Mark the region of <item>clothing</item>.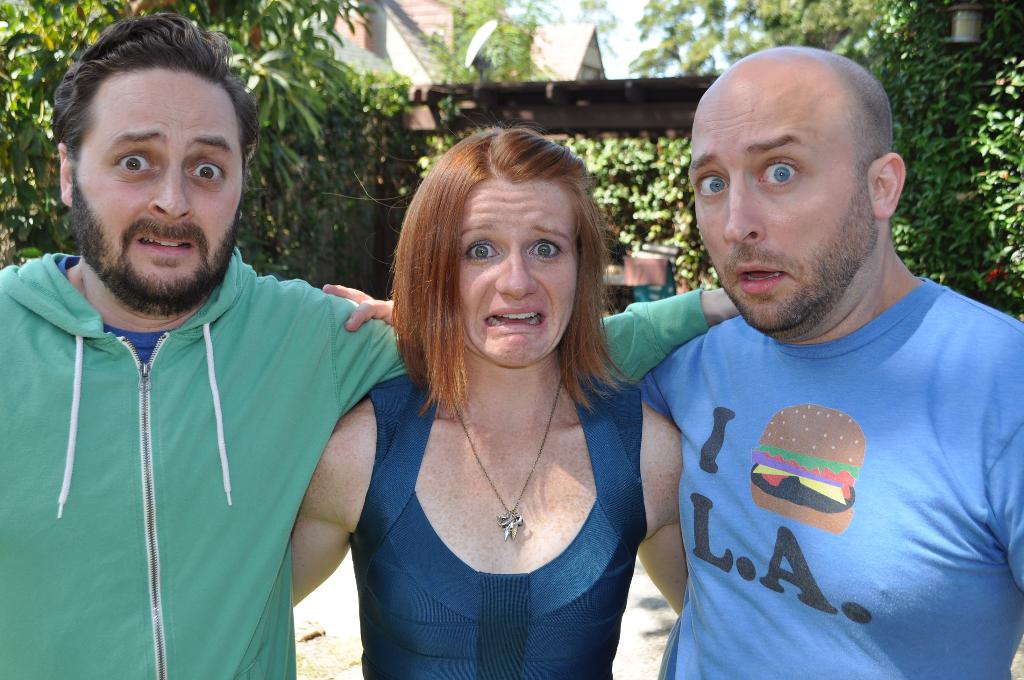
Region: <box>632,275,1023,679</box>.
